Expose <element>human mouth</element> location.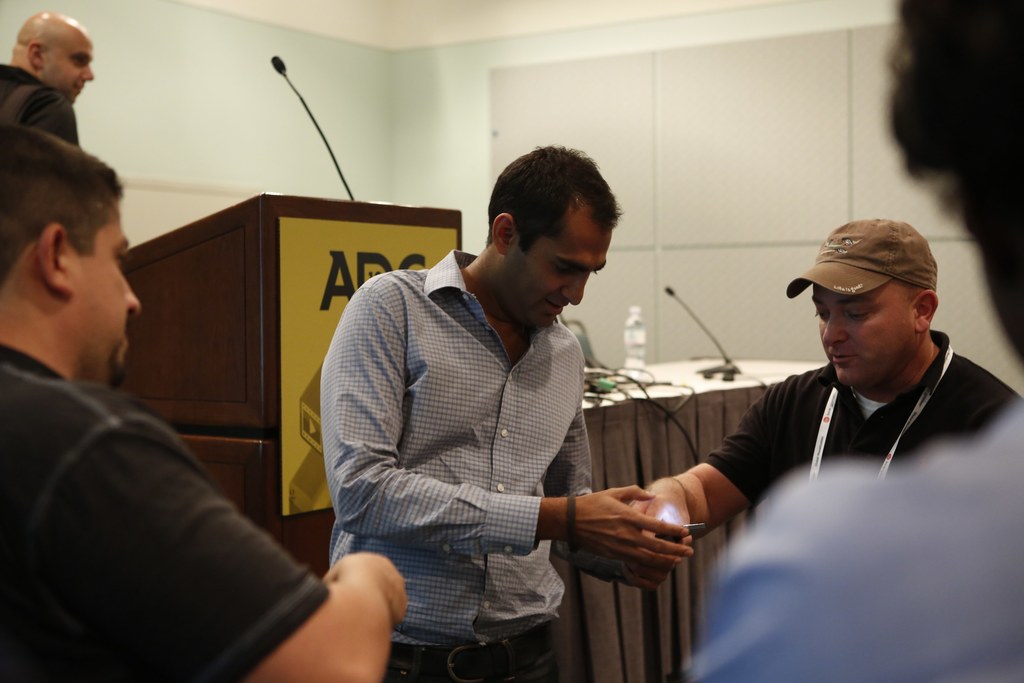
Exposed at (x1=548, y1=302, x2=568, y2=311).
